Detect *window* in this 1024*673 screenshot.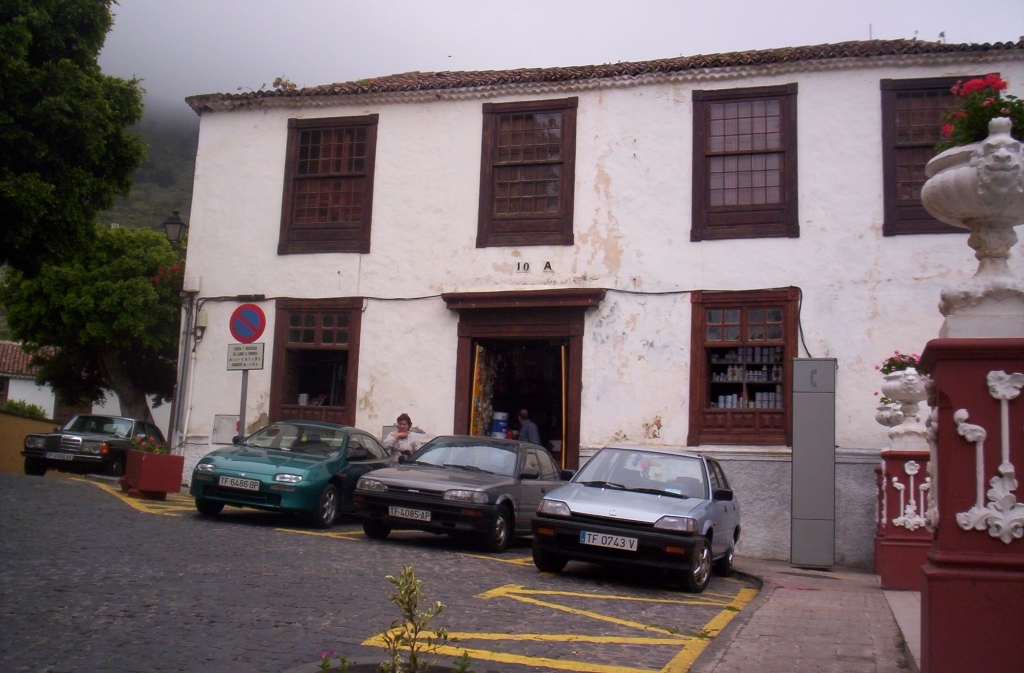
Detection: bbox(477, 93, 573, 247).
